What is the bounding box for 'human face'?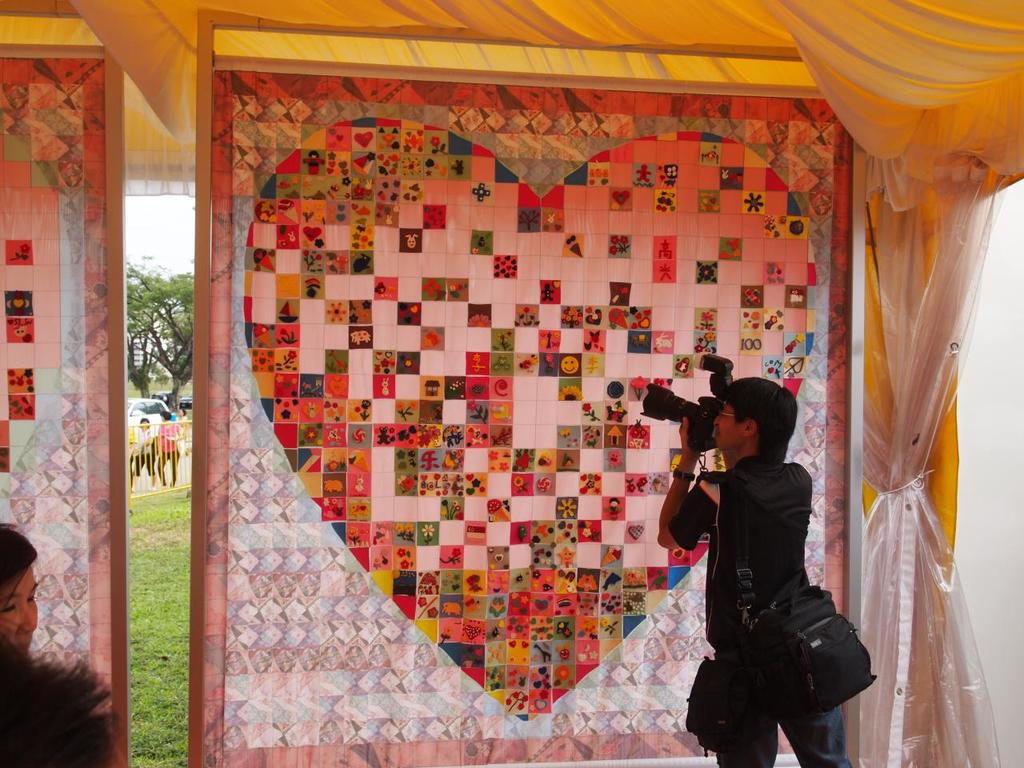
l=0, t=566, r=42, b=650.
